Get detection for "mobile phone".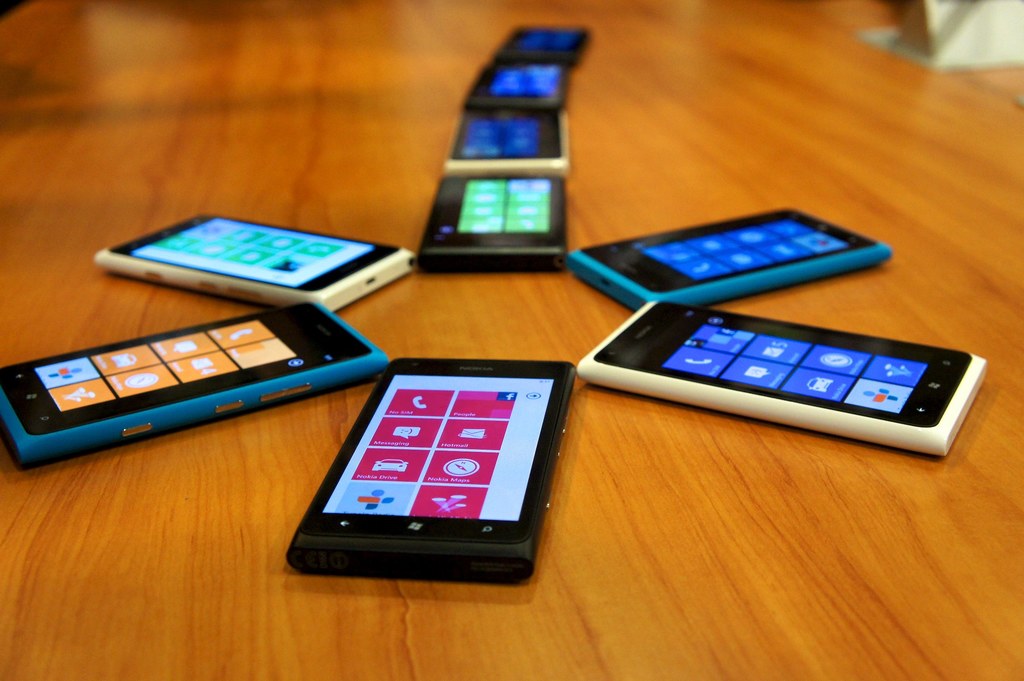
Detection: 410 173 567 271.
